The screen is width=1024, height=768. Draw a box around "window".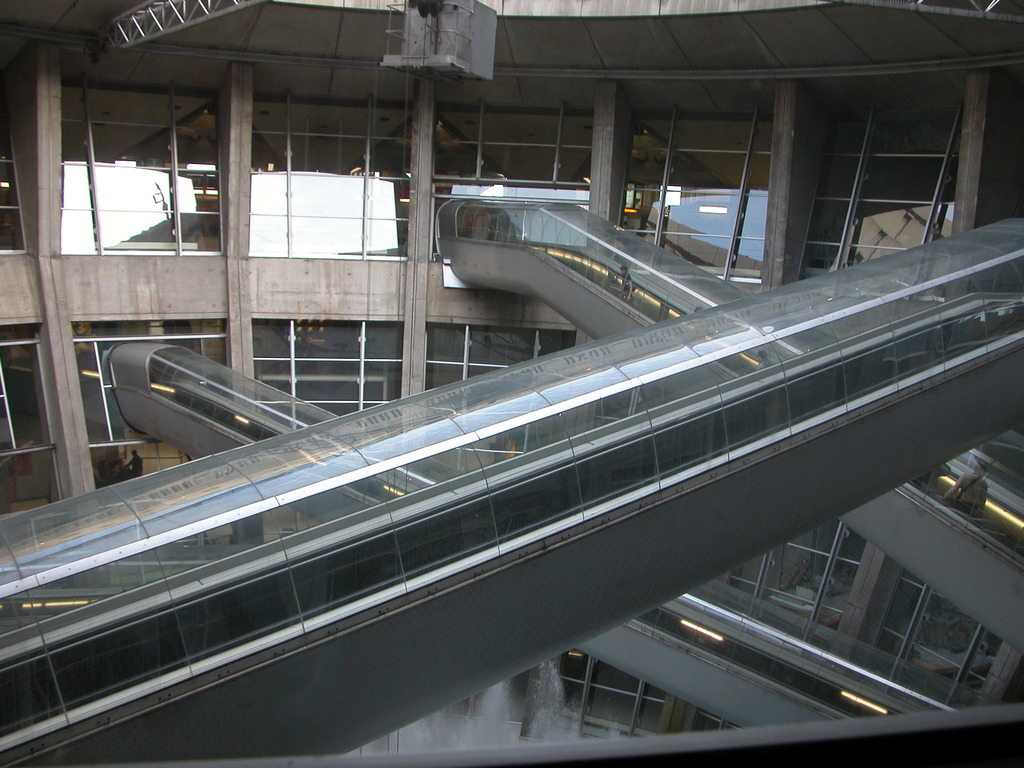
{"x1": 787, "y1": 104, "x2": 970, "y2": 262}.
